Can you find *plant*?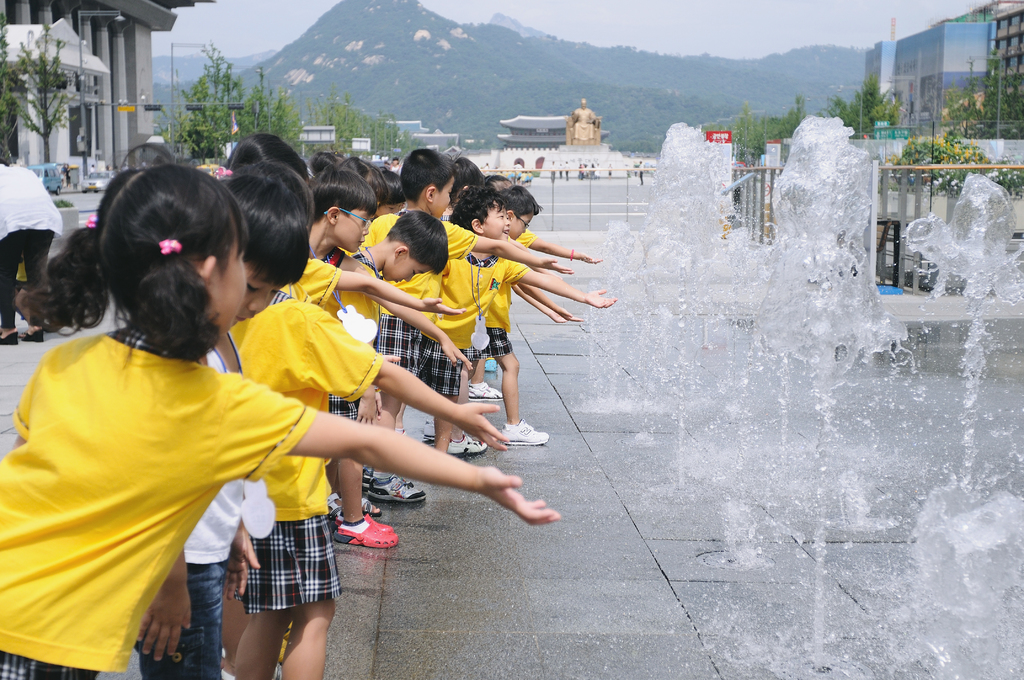
Yes, bounding box: [x1=241, y1=73, x2=295, y2=145].
